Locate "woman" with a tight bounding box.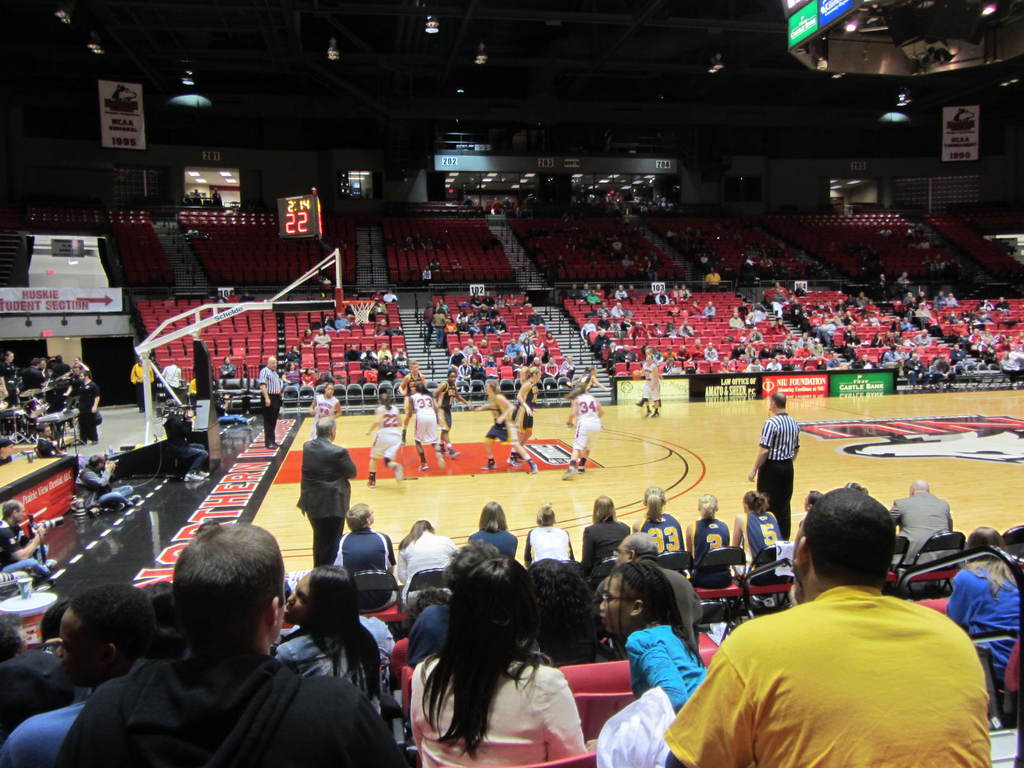
284,363,299,399.
